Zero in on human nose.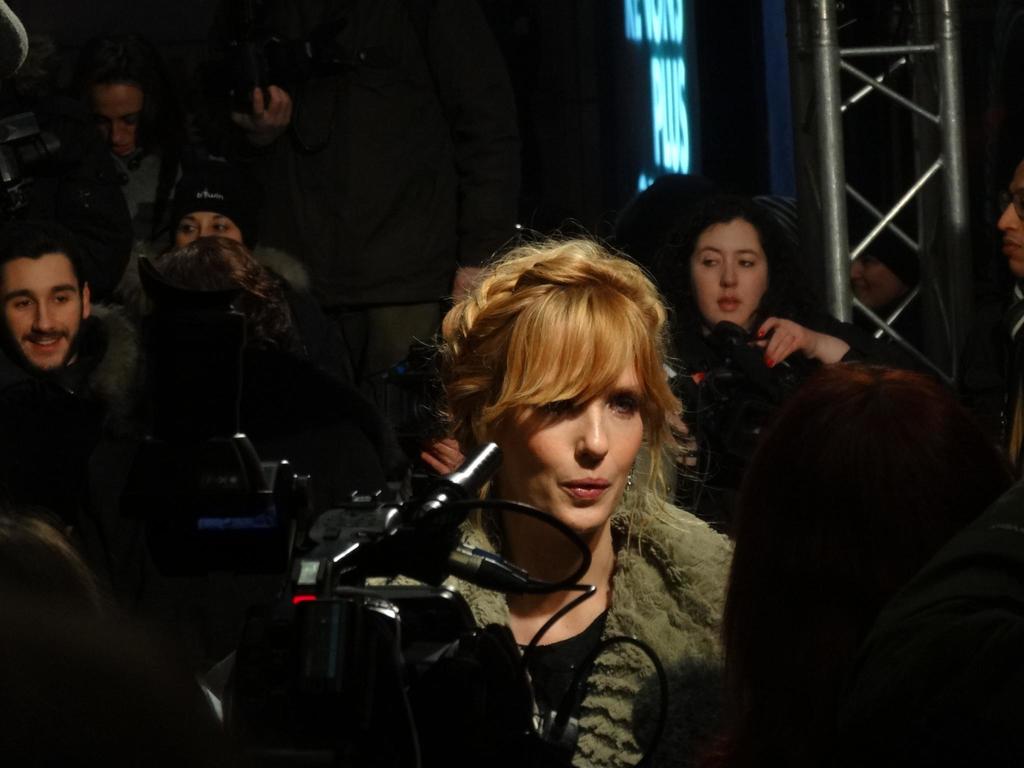
Zeroed in: 108 121 122 143.
